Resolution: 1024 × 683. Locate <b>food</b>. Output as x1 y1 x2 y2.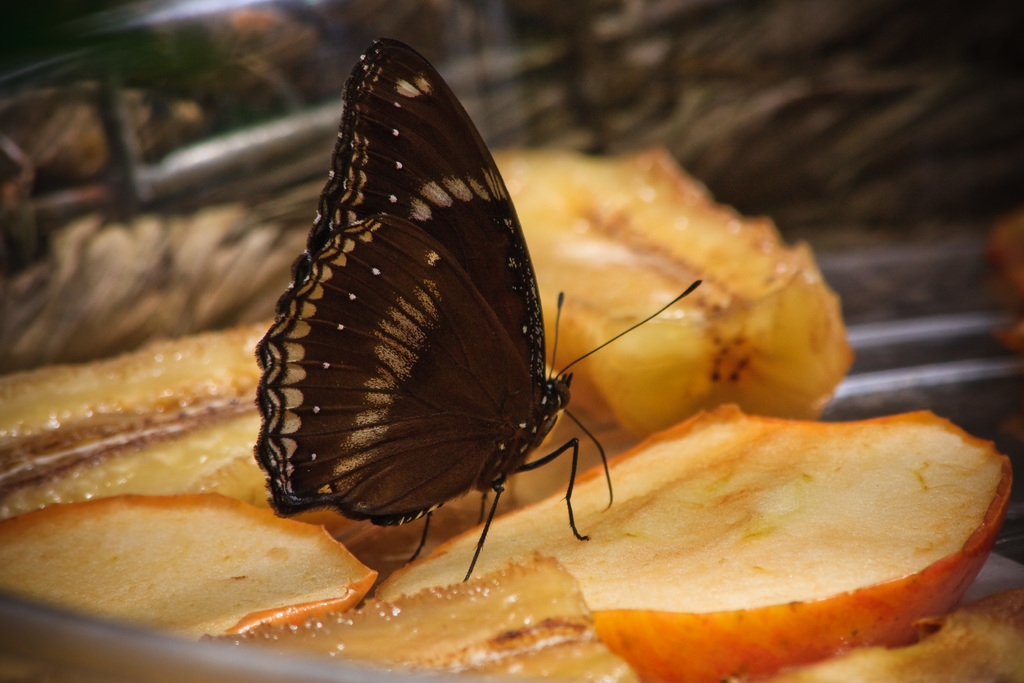
36 500 385 632.
